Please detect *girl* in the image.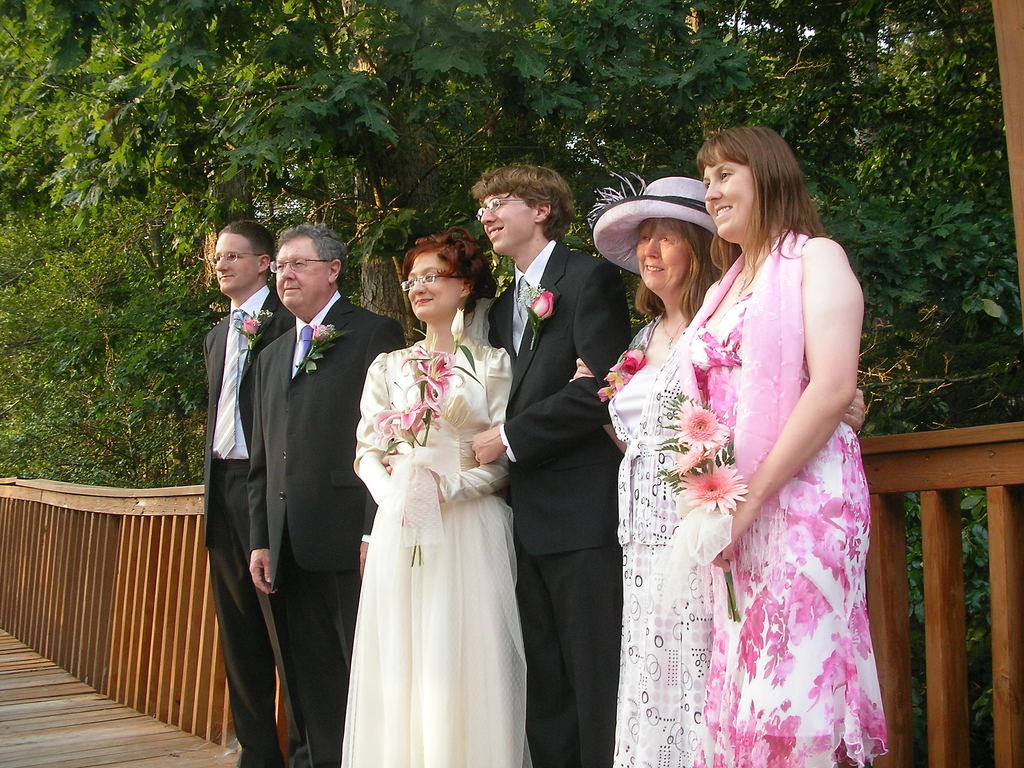
(603,173,748,765).
